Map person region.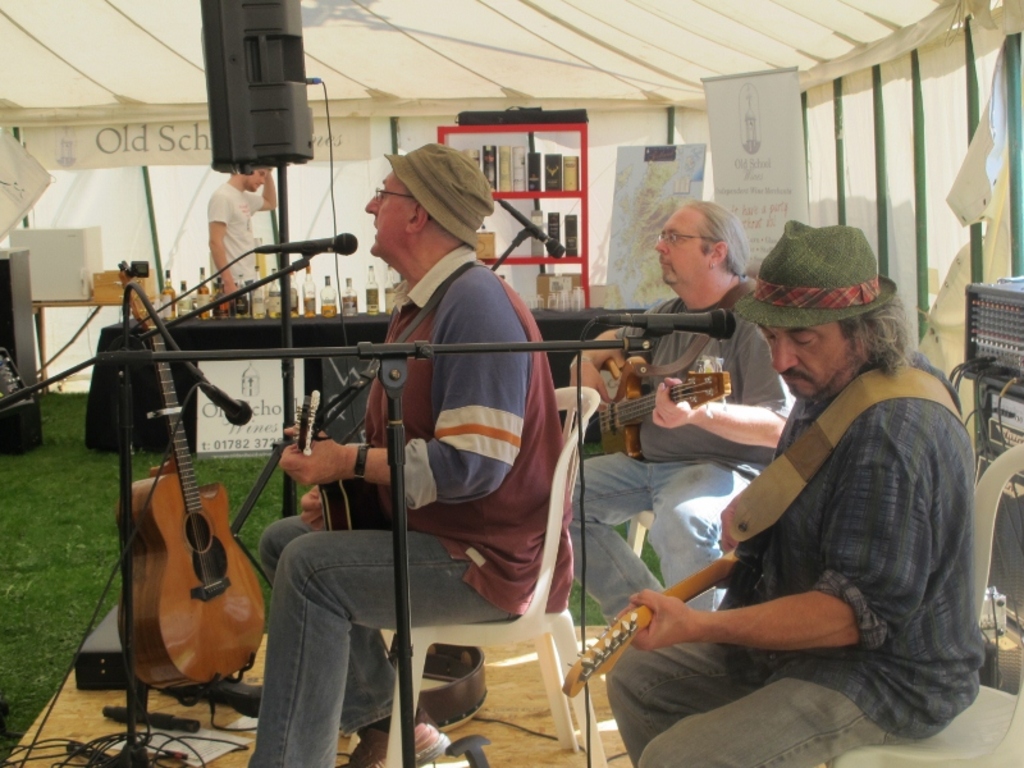
Mapped to pyautogui.locateOnScreen(204, 166, 274, 317).
